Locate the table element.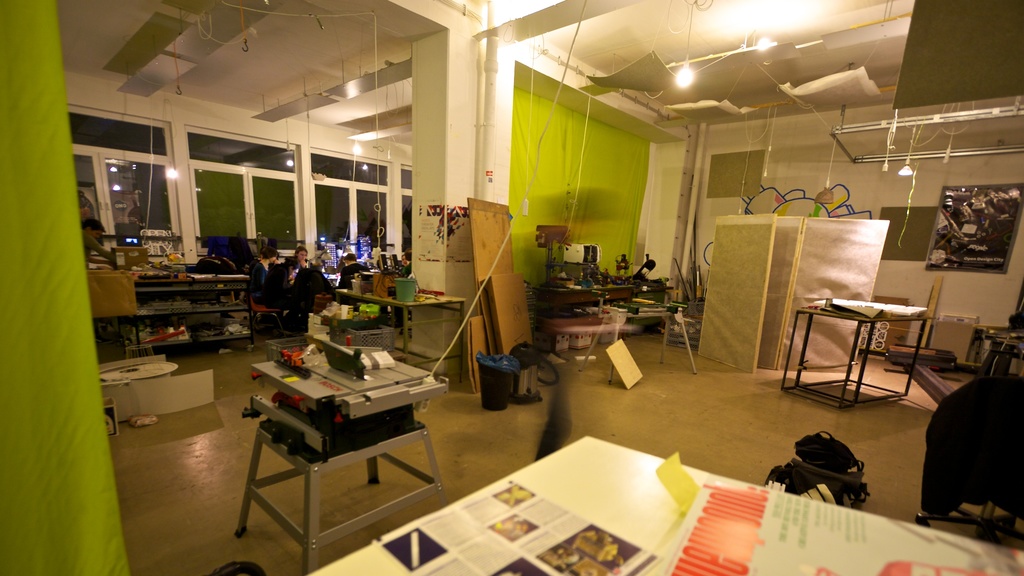
Element bbox: rect(538, 269, 674, 332).
